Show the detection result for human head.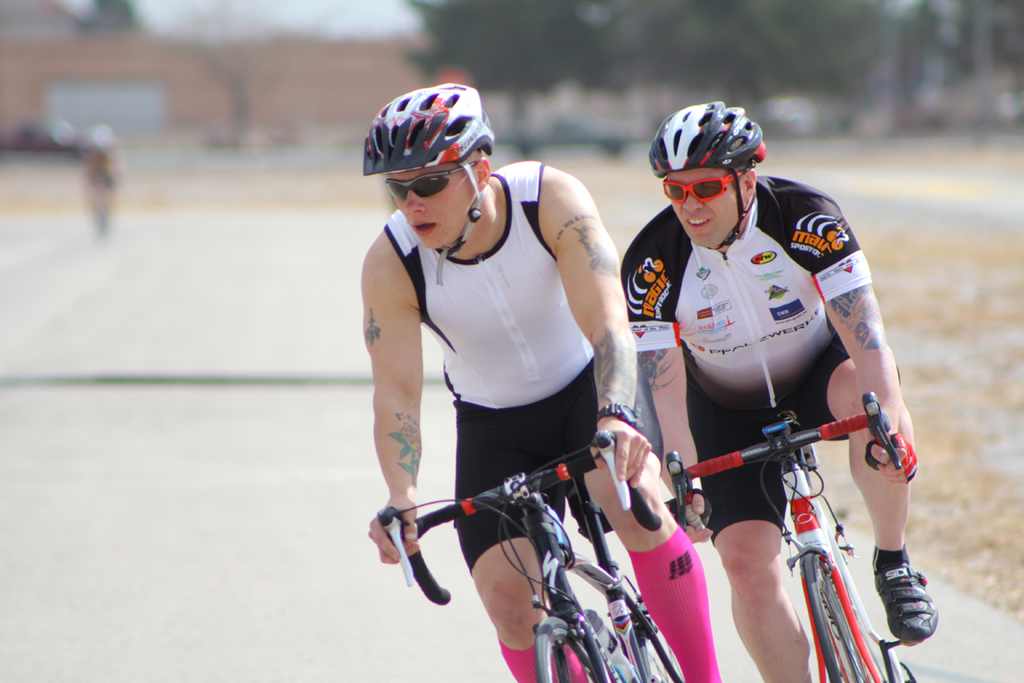
box(364, 85, 492, 251).
